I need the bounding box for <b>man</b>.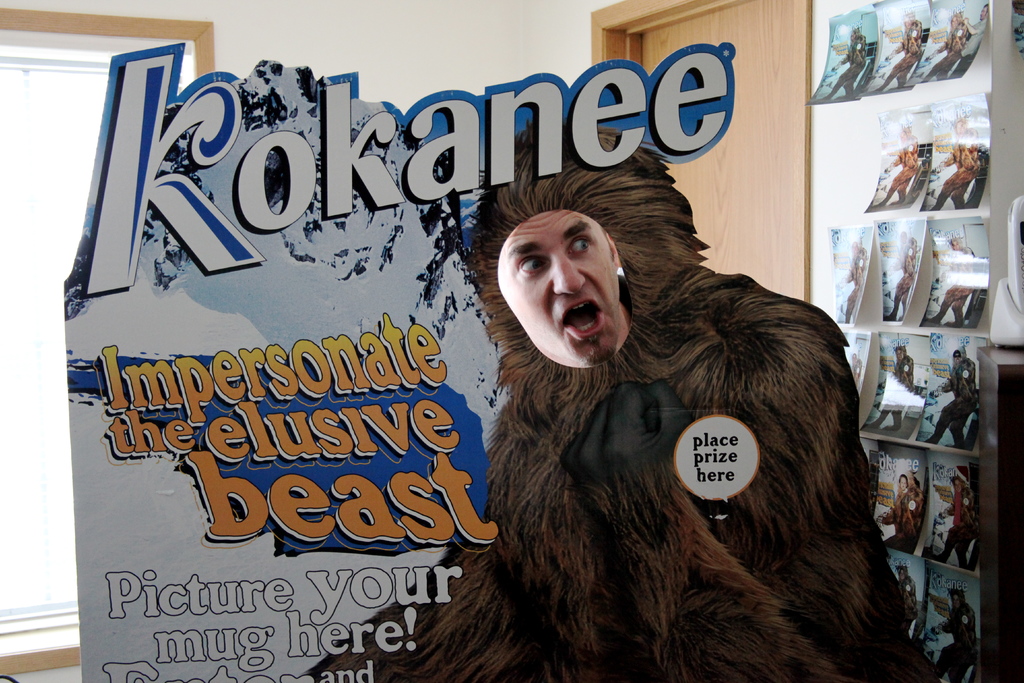
Here it is: bbox(935, 477, 974, 568).
